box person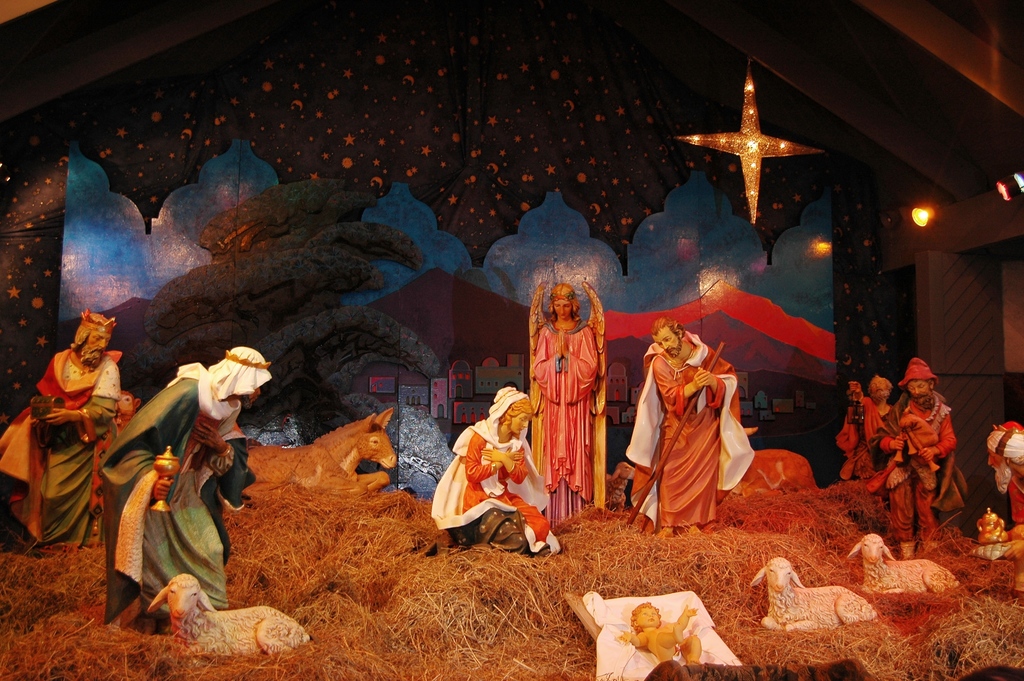
<box>92,339,273,629</box>
